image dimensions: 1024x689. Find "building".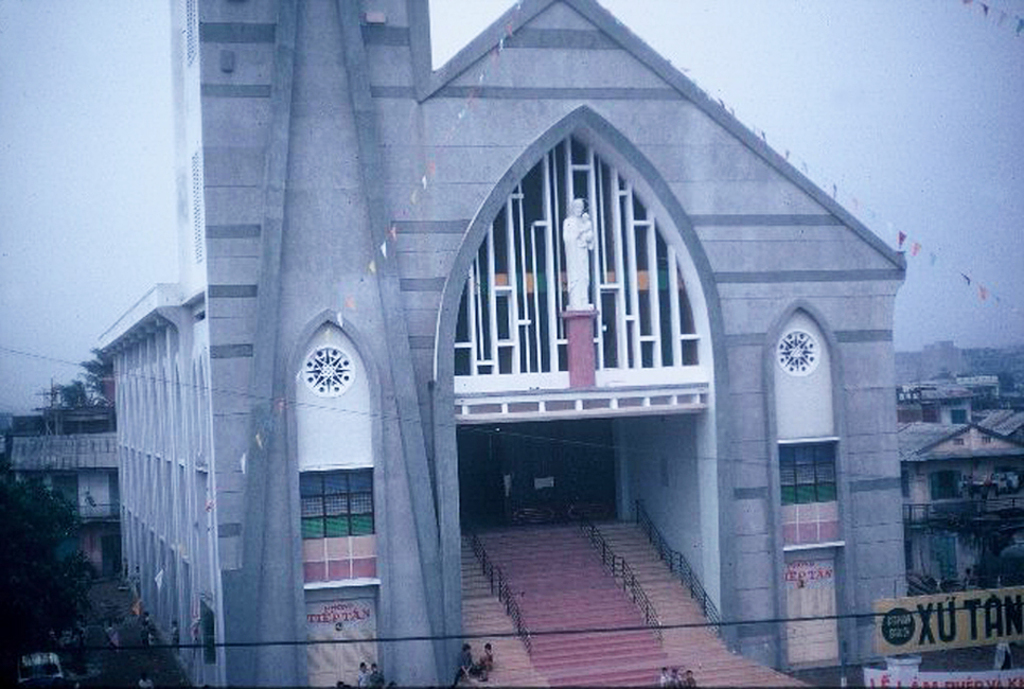
BBox(88, 0, 911, 688).
